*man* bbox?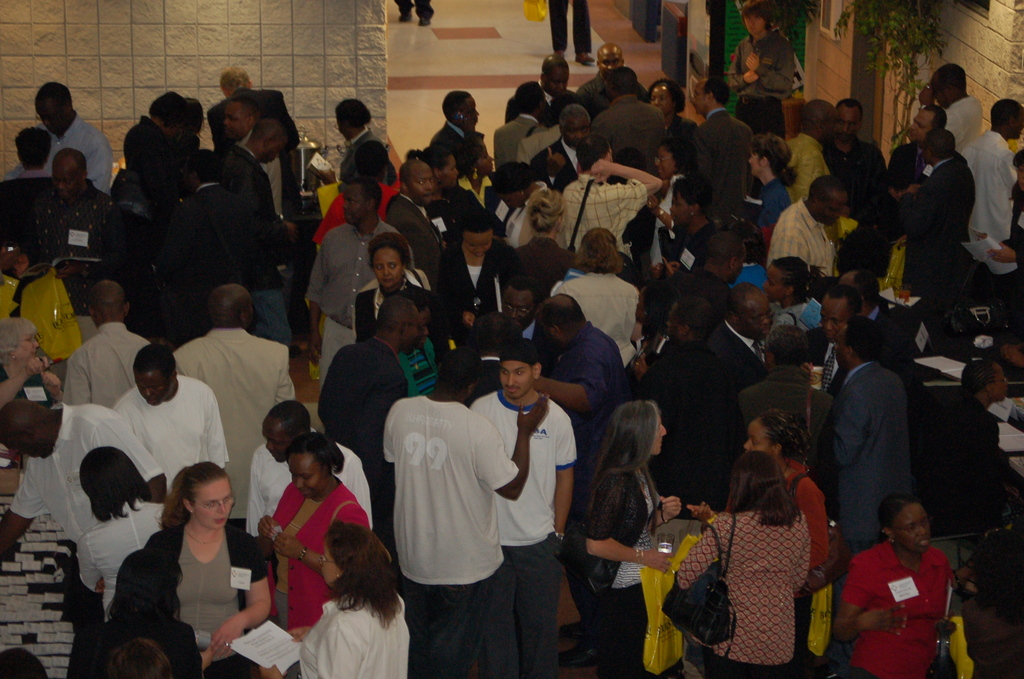
select_region(780, 99, 838, 246)
